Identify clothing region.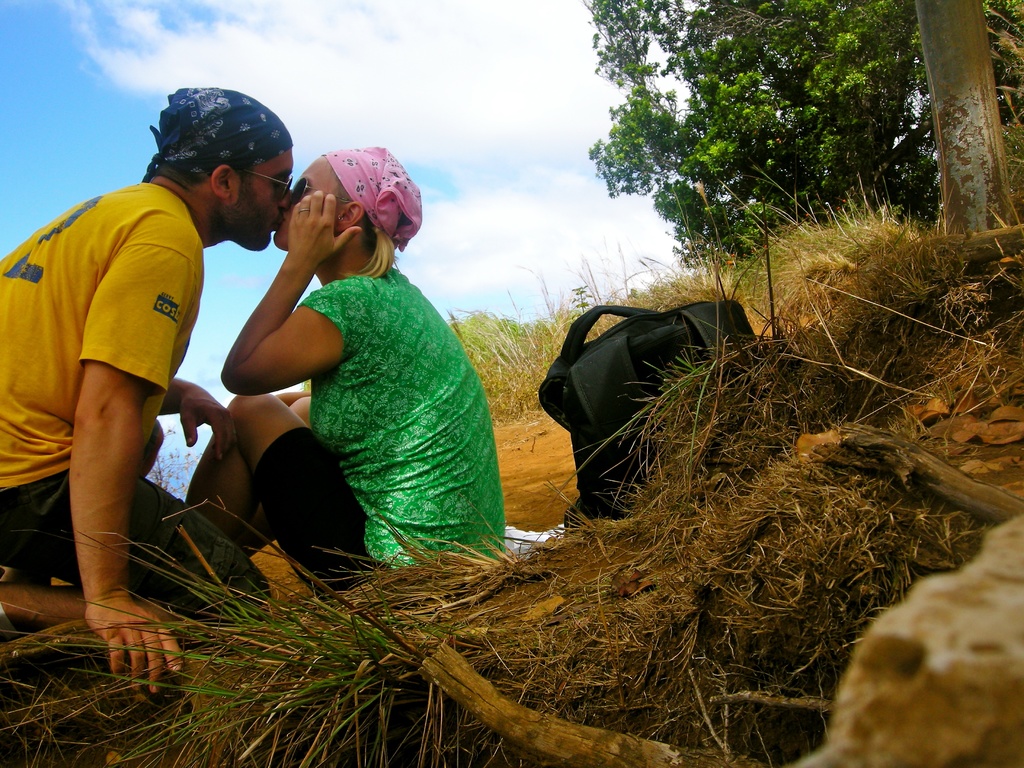
Region: left=0, top=178, right=249, bottom=616.
